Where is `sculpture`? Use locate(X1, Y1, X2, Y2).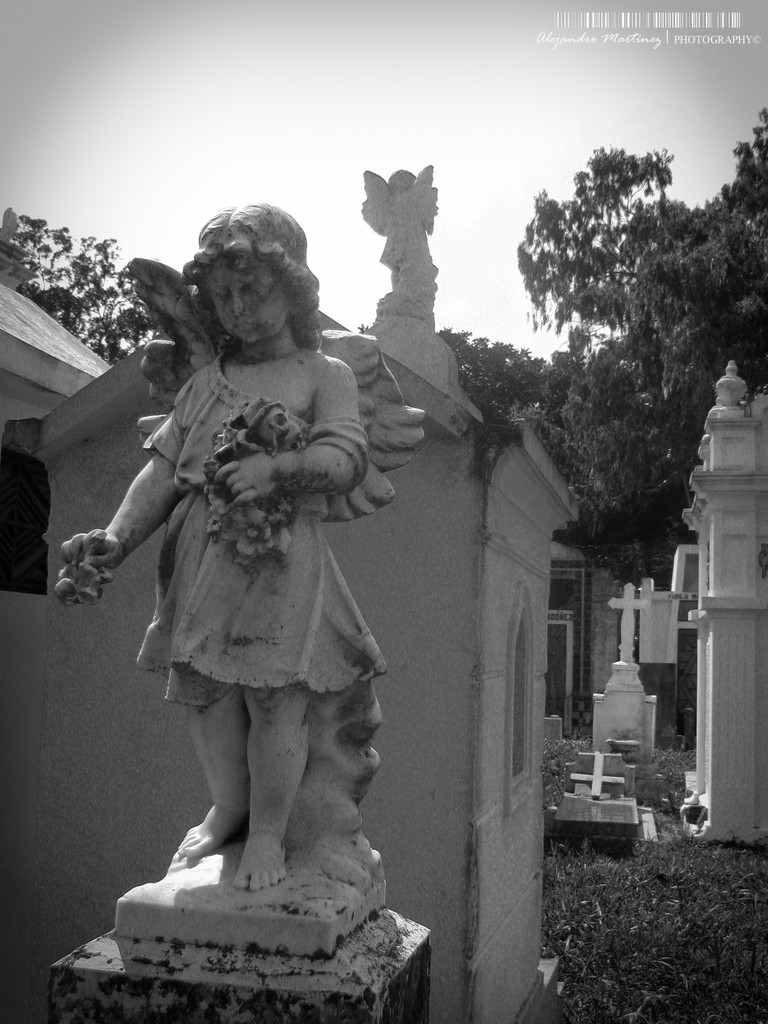
locate(352, 160, 439, 317).
